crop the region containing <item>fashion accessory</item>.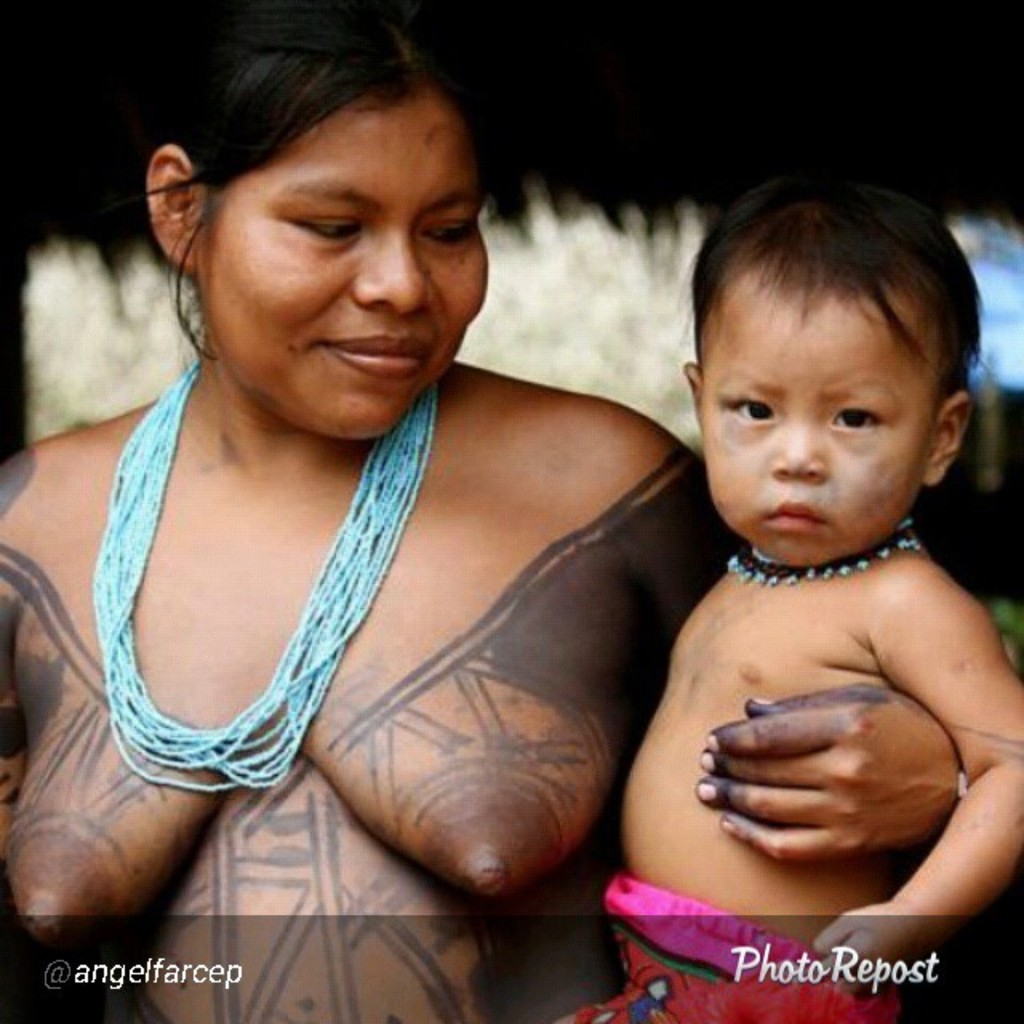
Crop region: region(90, 355, 435, 786).
